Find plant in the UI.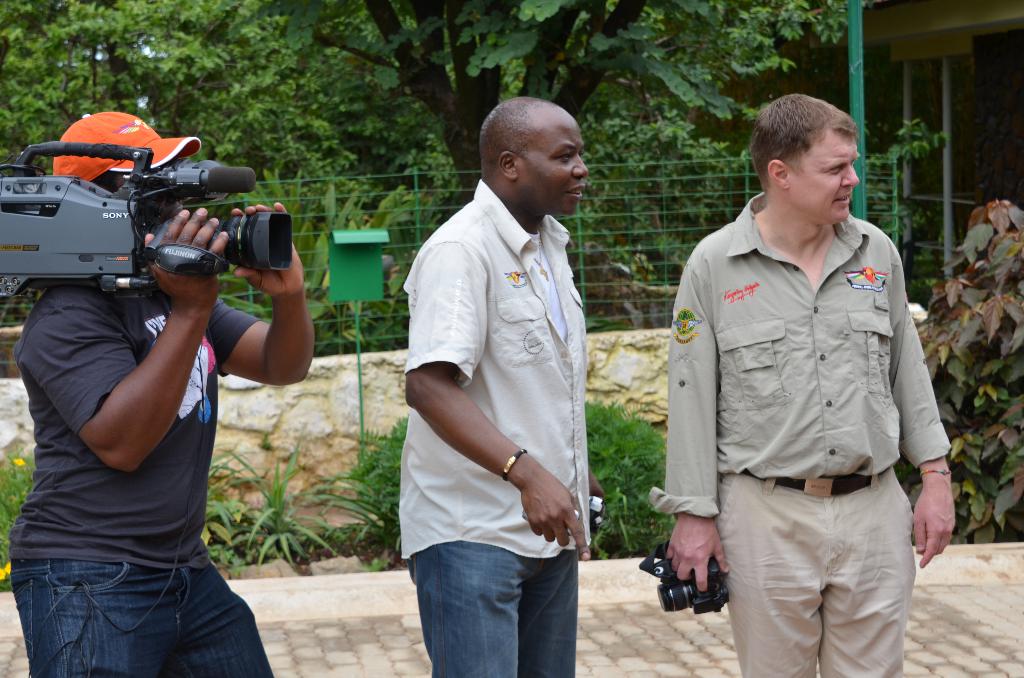
UI element at x1=317 y1=408 x2=419 y2=575.
